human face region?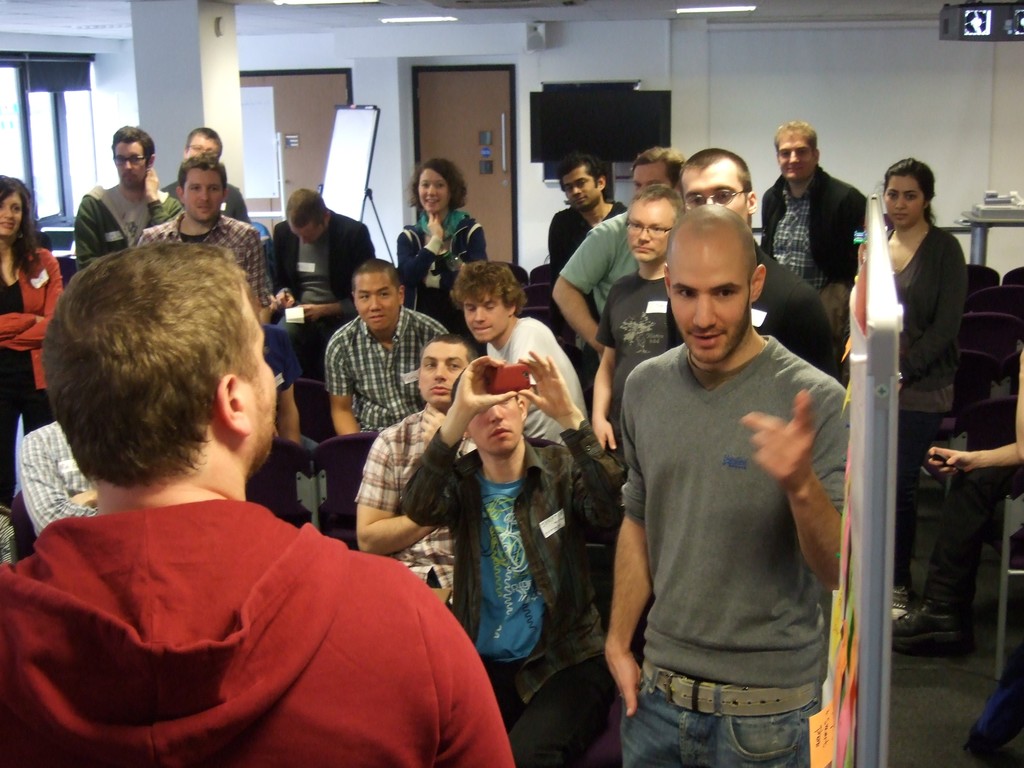
l=182, t=167, r=223, b=224
